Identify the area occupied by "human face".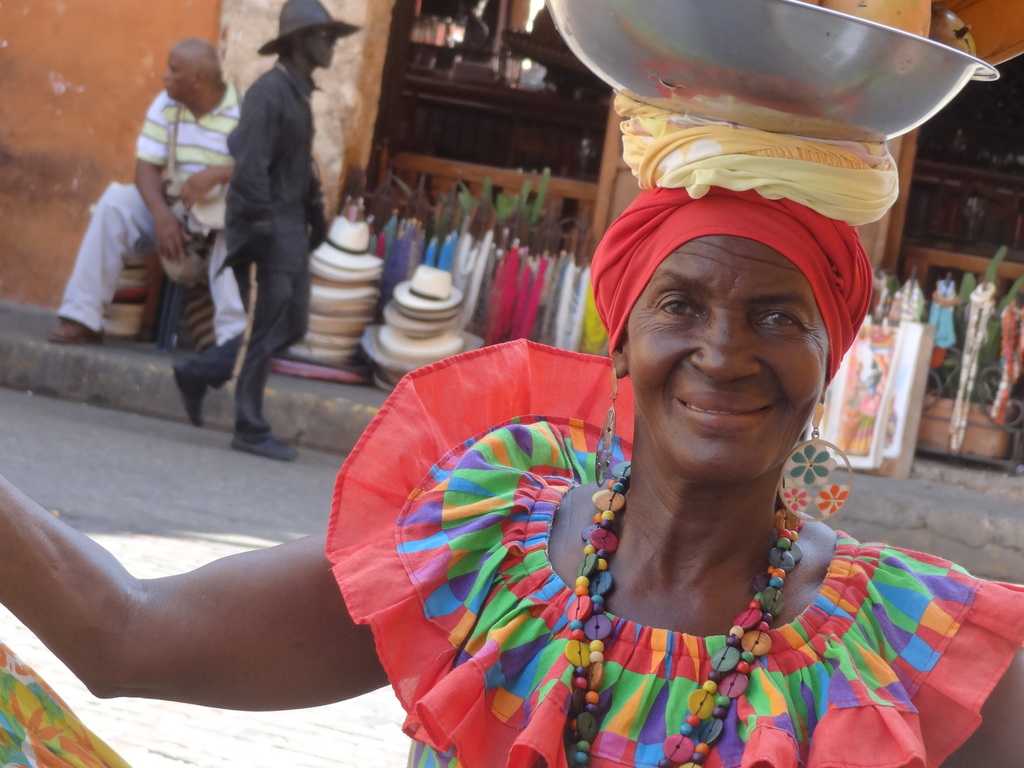
Area: 305, 26, 335, 72.
